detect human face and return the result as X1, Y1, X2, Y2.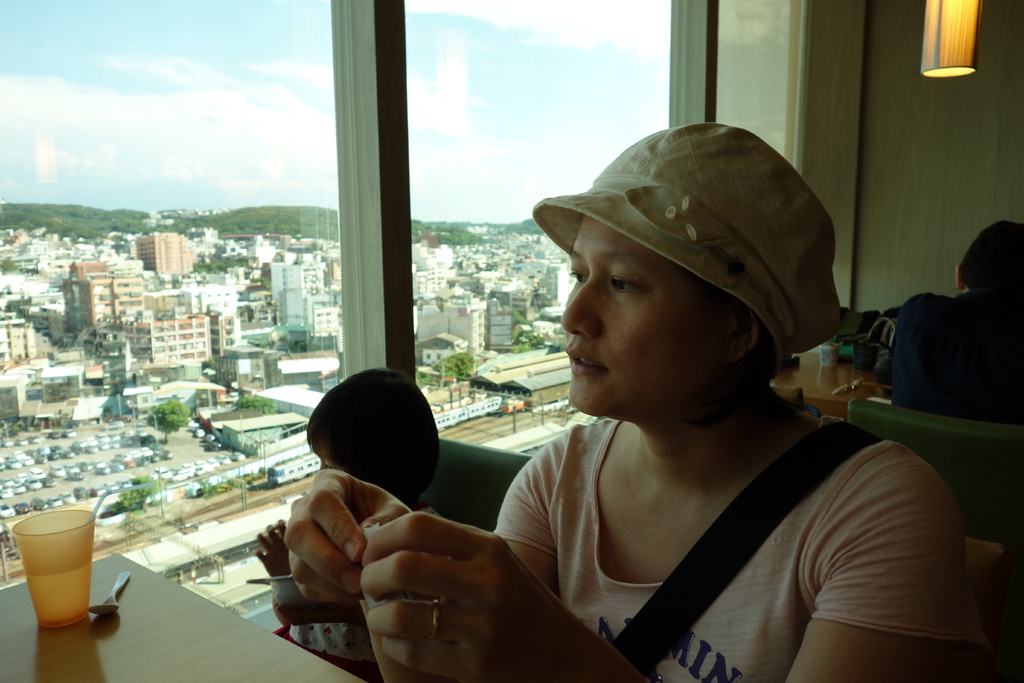
310, 441, 344, 472.
